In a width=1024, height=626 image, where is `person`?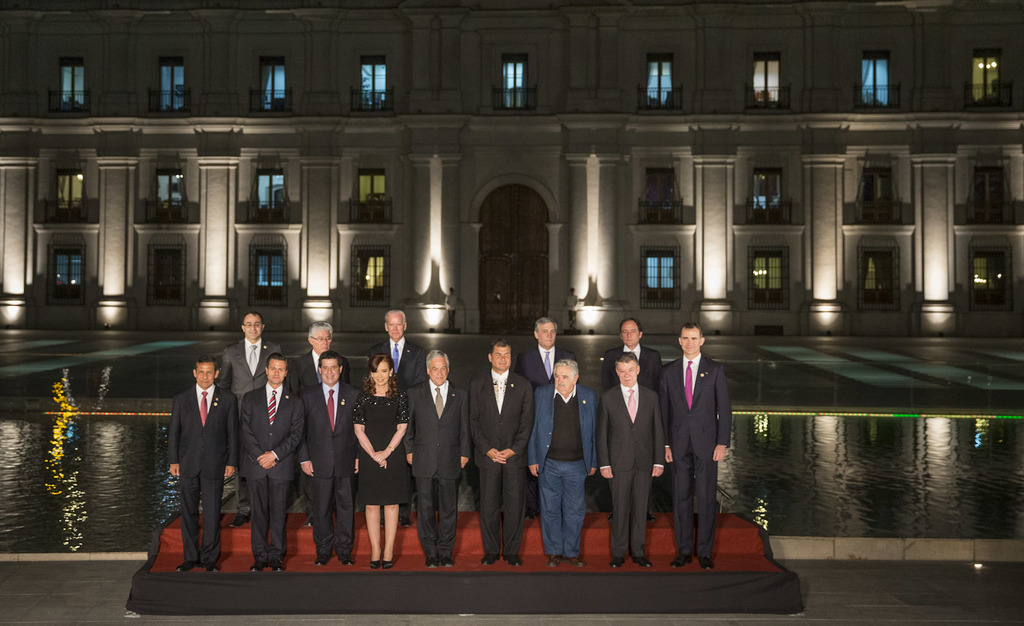
region(673, 310, 741, 575).
